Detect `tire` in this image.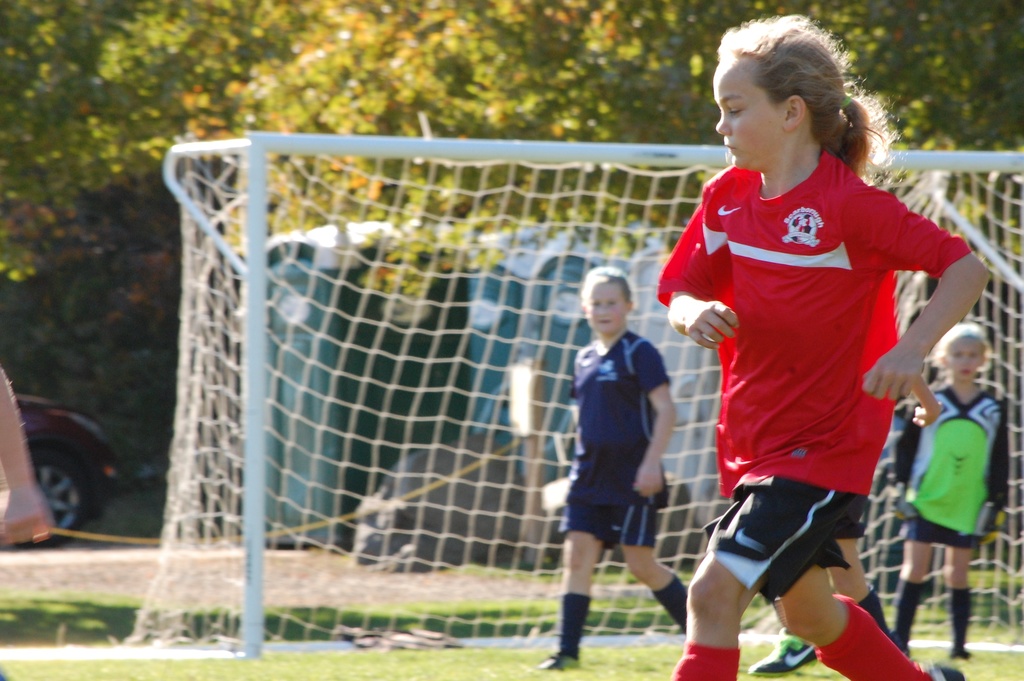
Detection: crop(12, 422, 99, 546).
